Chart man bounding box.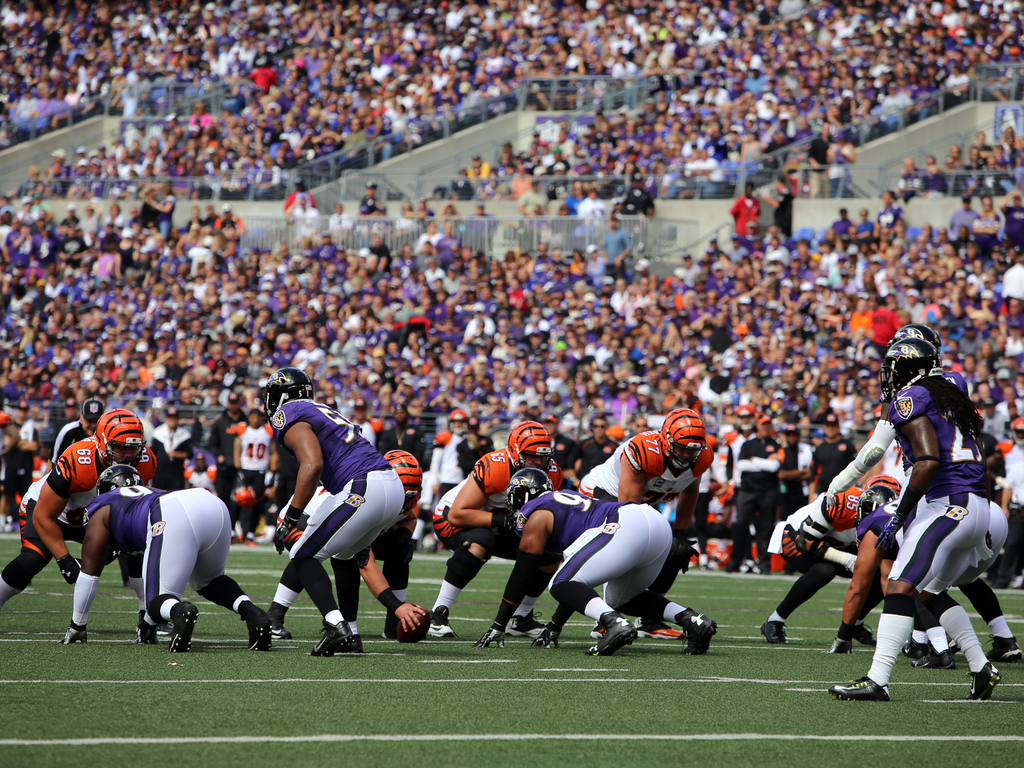
Charted: 760,168,797,239.
